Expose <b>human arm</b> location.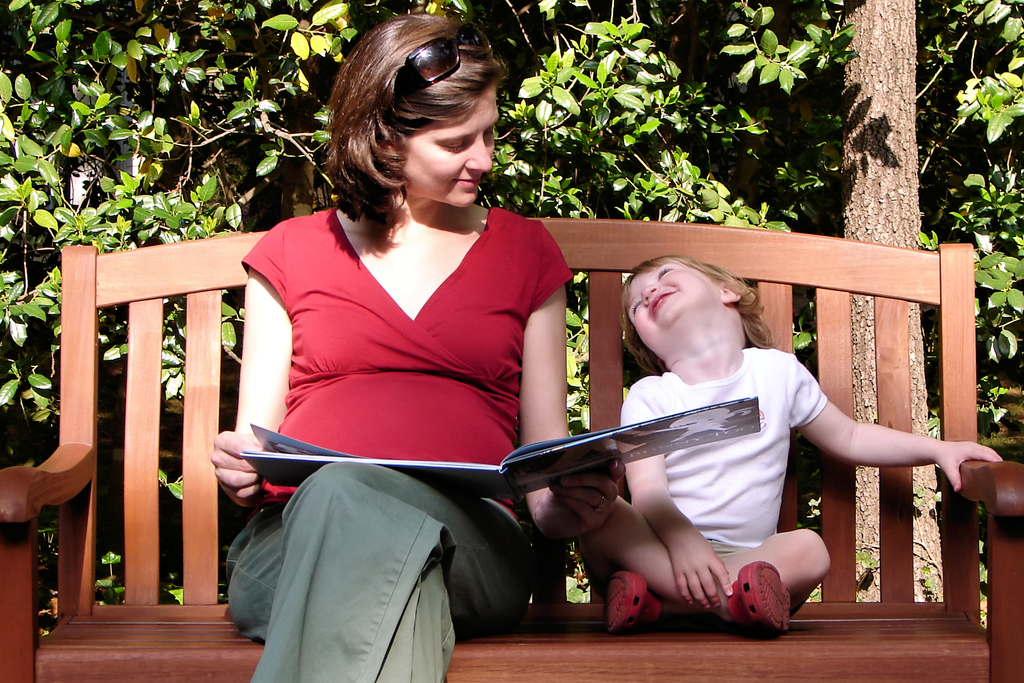
Exposed at 787/353/1002/490.
